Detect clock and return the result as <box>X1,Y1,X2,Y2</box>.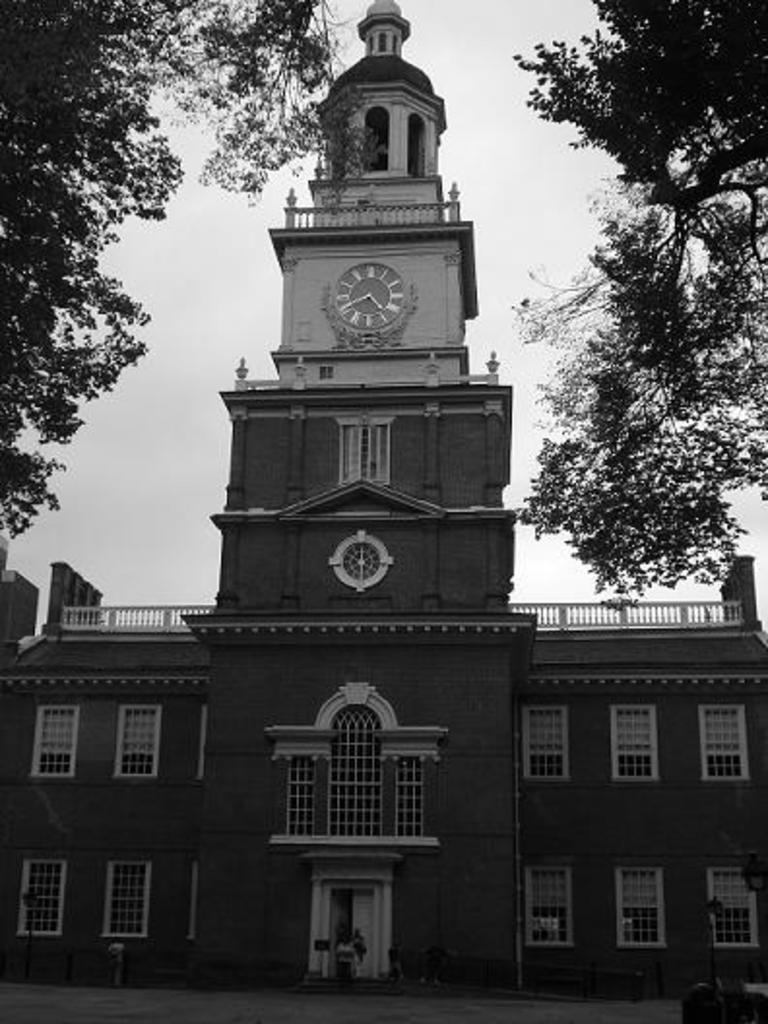
<box>328,264,409,328</box>.
